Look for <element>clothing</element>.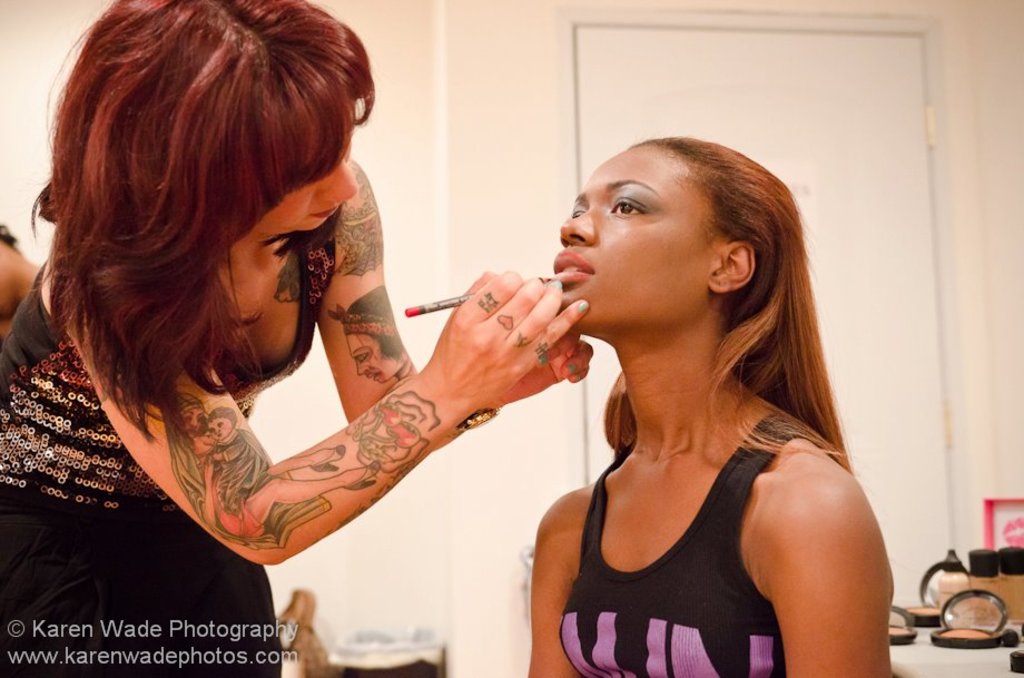
Found: BBox(0, 203, 337, 677).
